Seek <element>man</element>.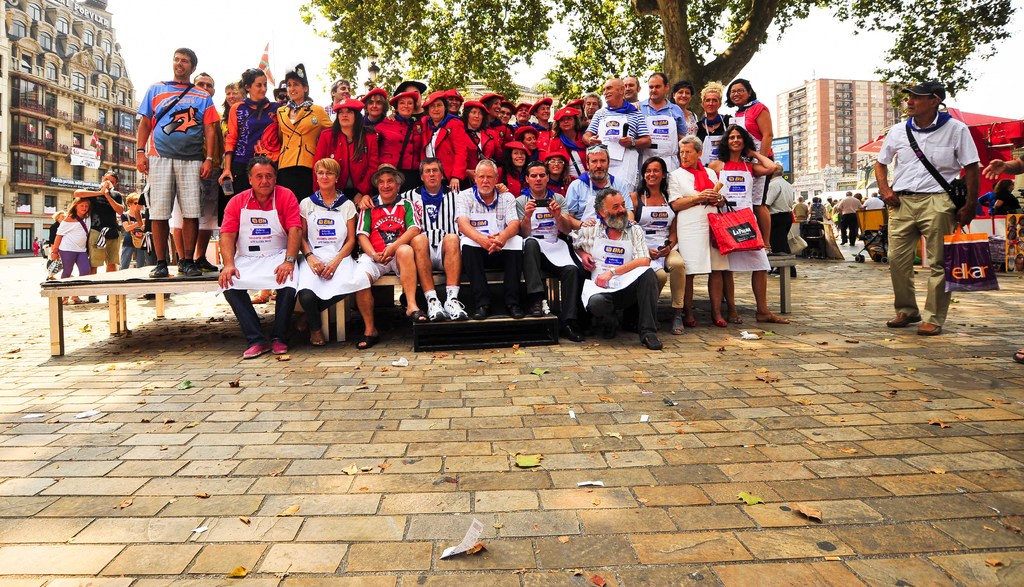
(x1=569, y1=184, x2=665, y2=351).
